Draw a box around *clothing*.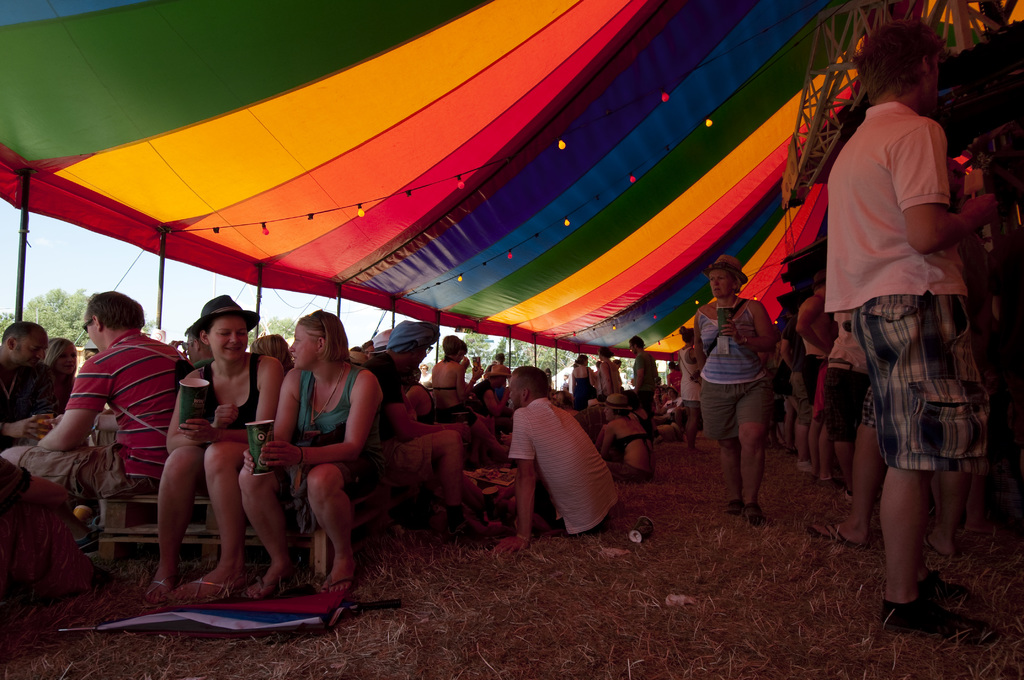
bbox=(427, 359, 462, 396).
